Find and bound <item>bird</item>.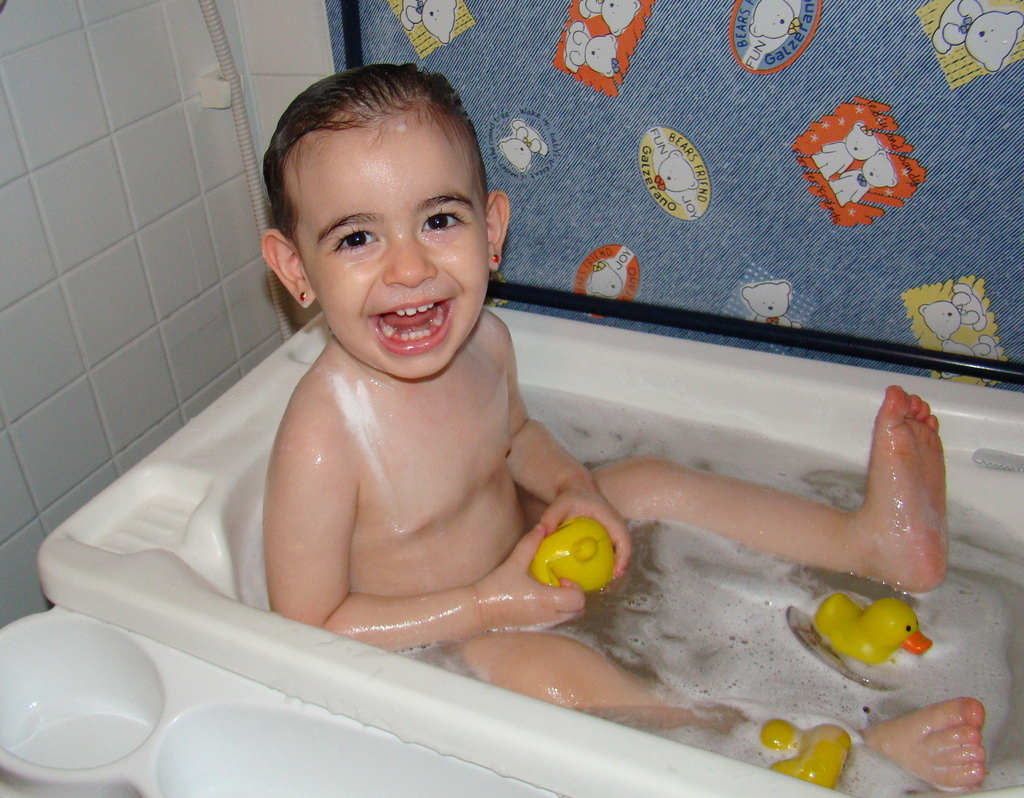
Bound: l=752, t=719, r=854, b=792.
